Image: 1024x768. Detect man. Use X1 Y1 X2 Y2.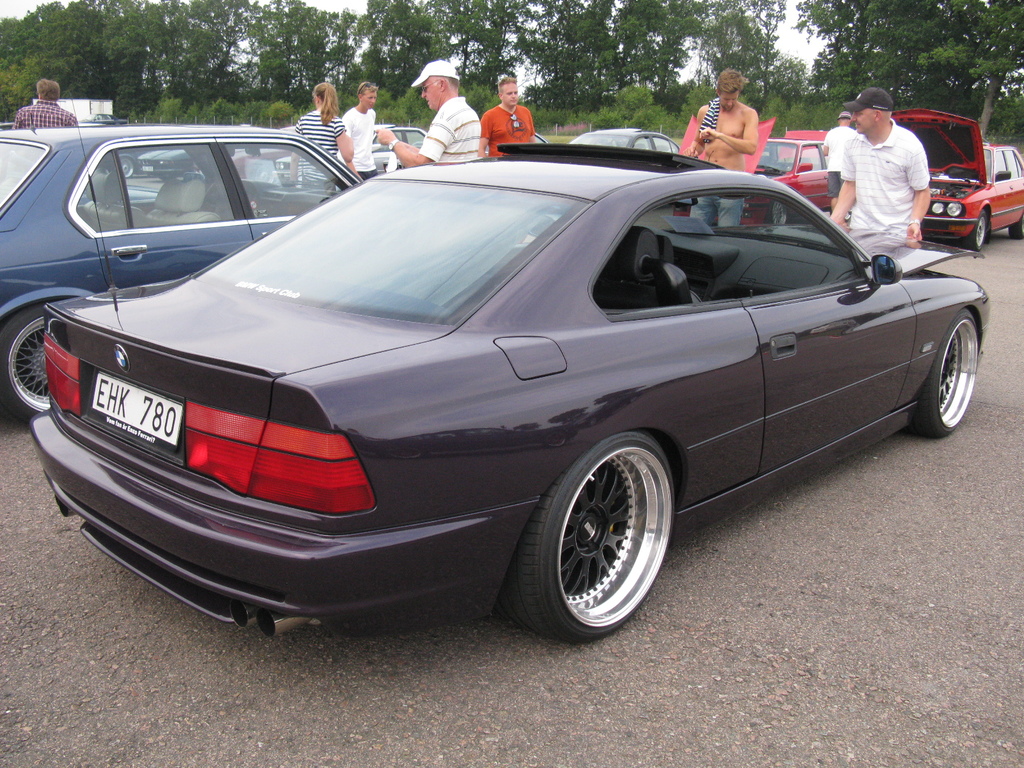
685 67 758 226.
